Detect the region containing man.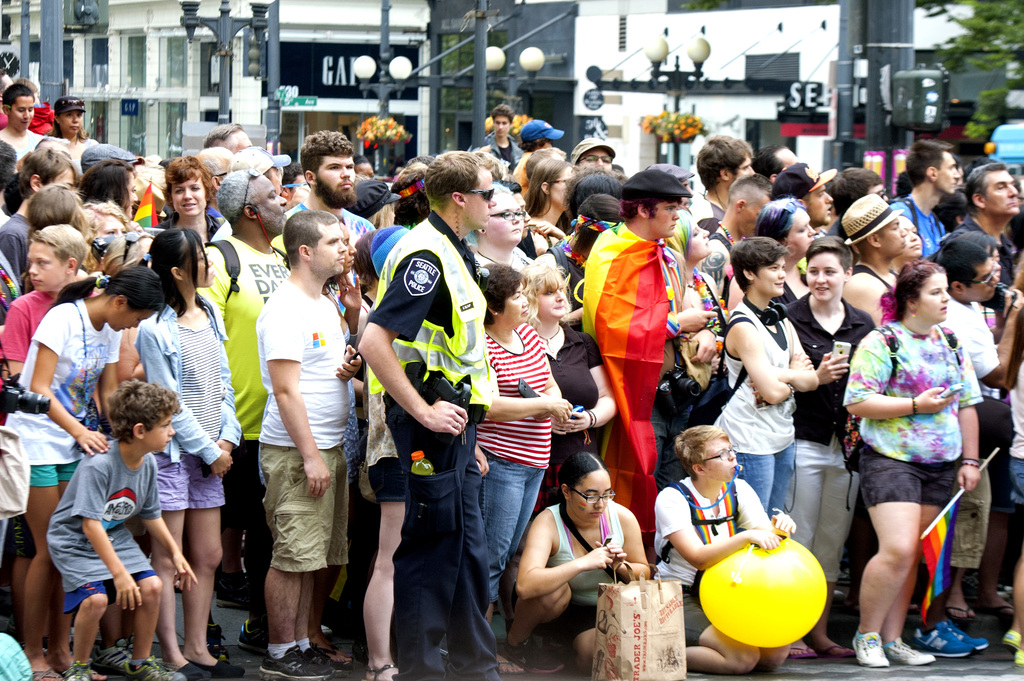
locate(934, 163, 1018, 623).
